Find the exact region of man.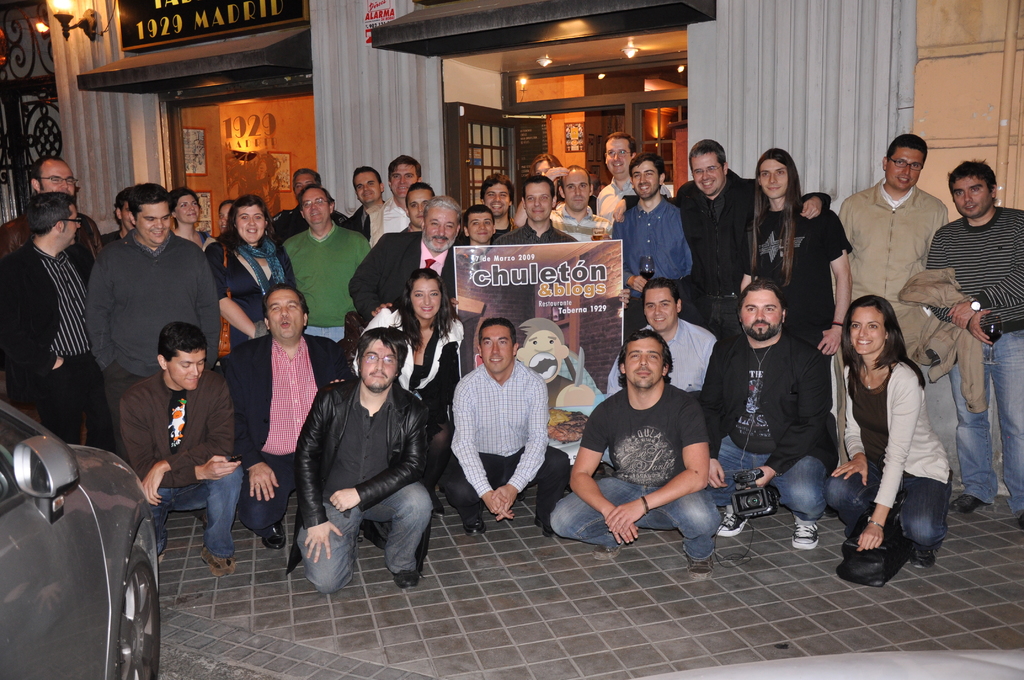
Exact region: box=[447, 312, 563, 541].
